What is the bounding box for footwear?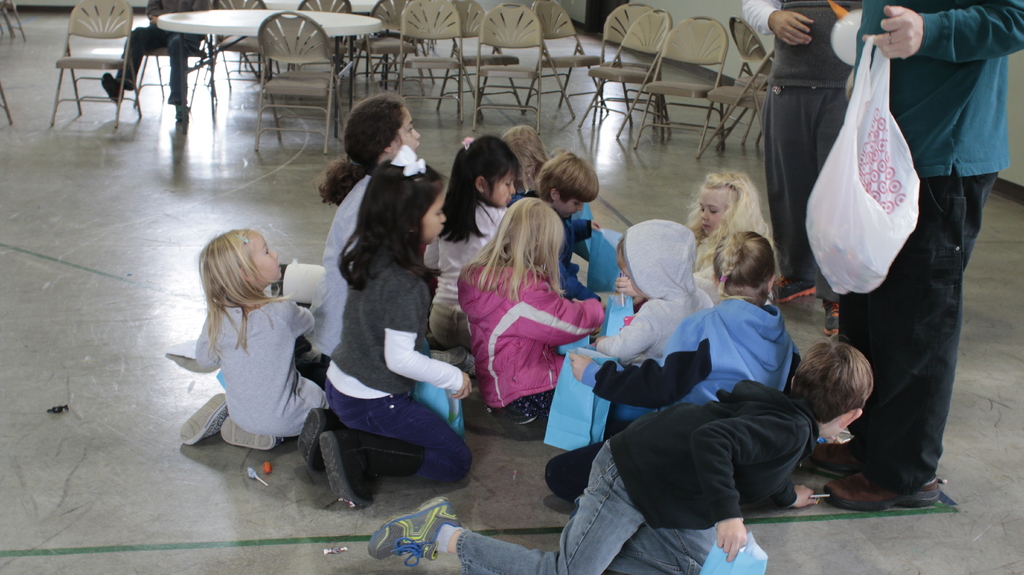
[179, 391, 228, 446].
